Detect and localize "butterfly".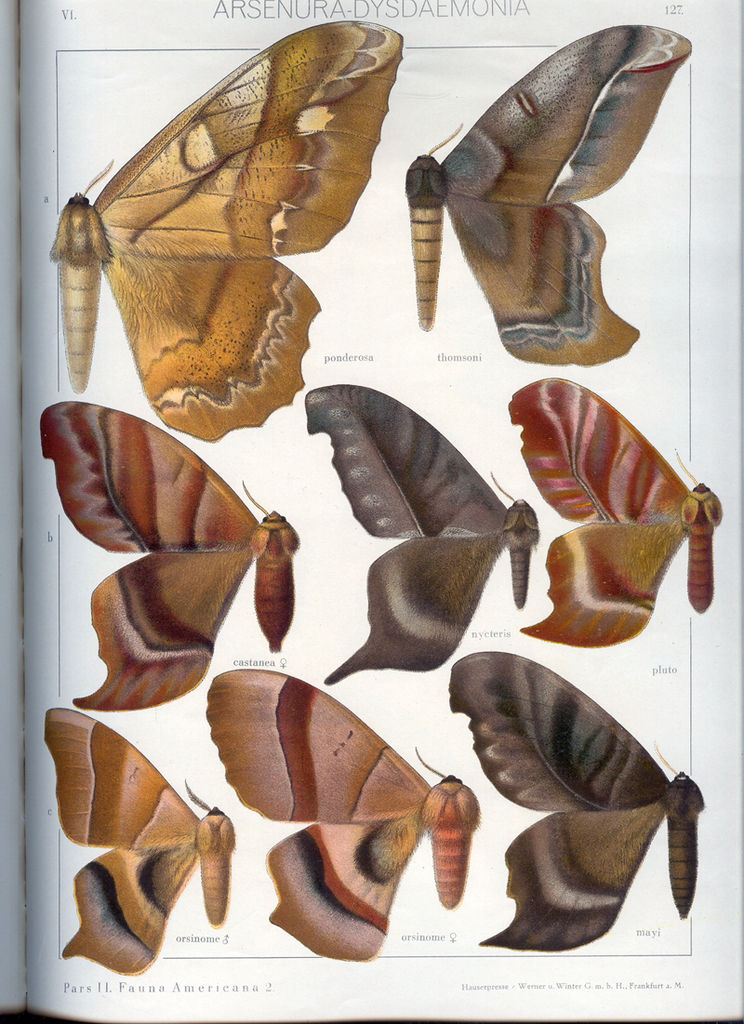
Localized at <box>508,372,719,631</box>.
